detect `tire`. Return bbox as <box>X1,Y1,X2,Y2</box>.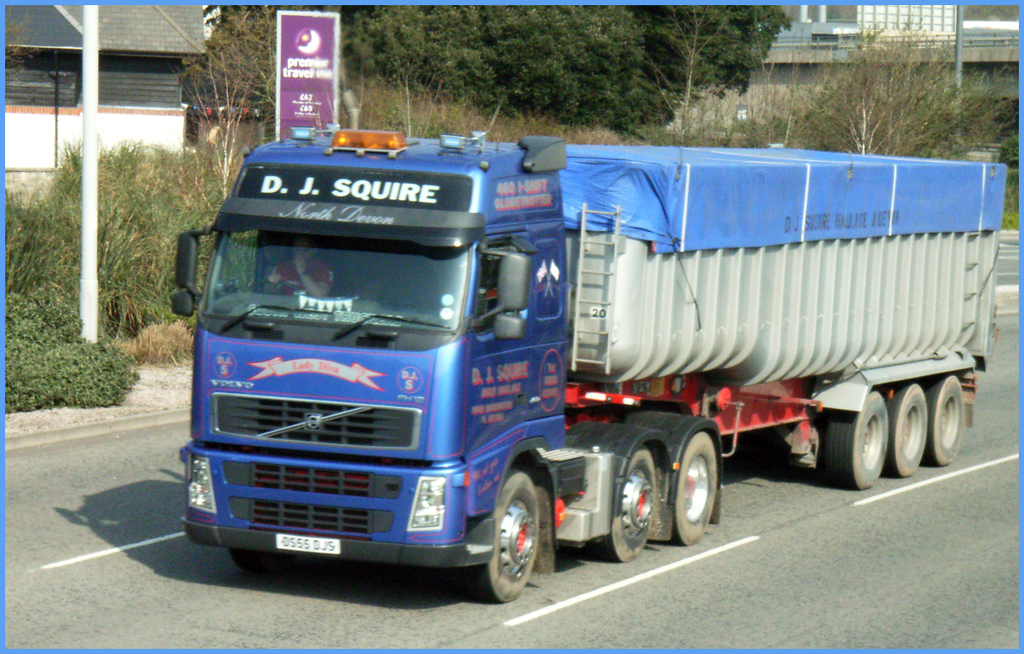
<box>466,468,537,602</box>.
